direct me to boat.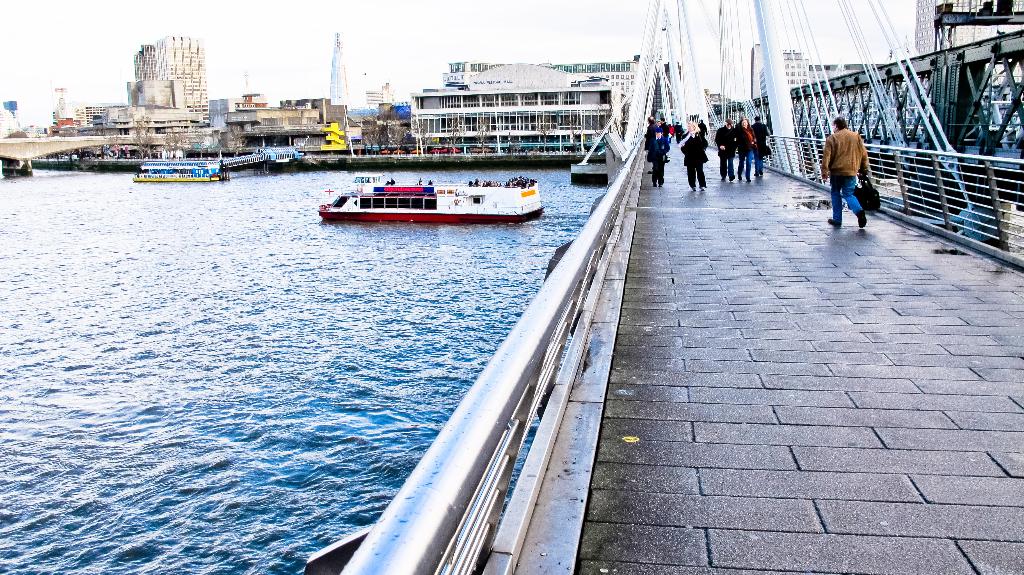
Direction: bbox=(312, 162, 526, 220).
